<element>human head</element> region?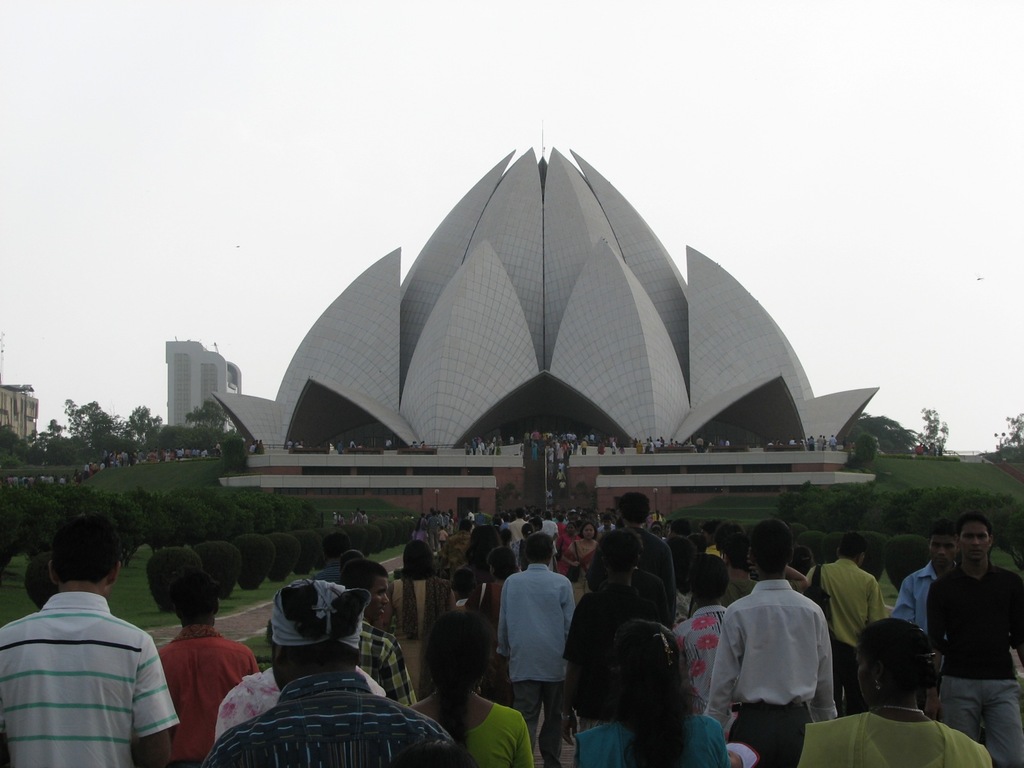
box=[614, 490, 653, 528]
